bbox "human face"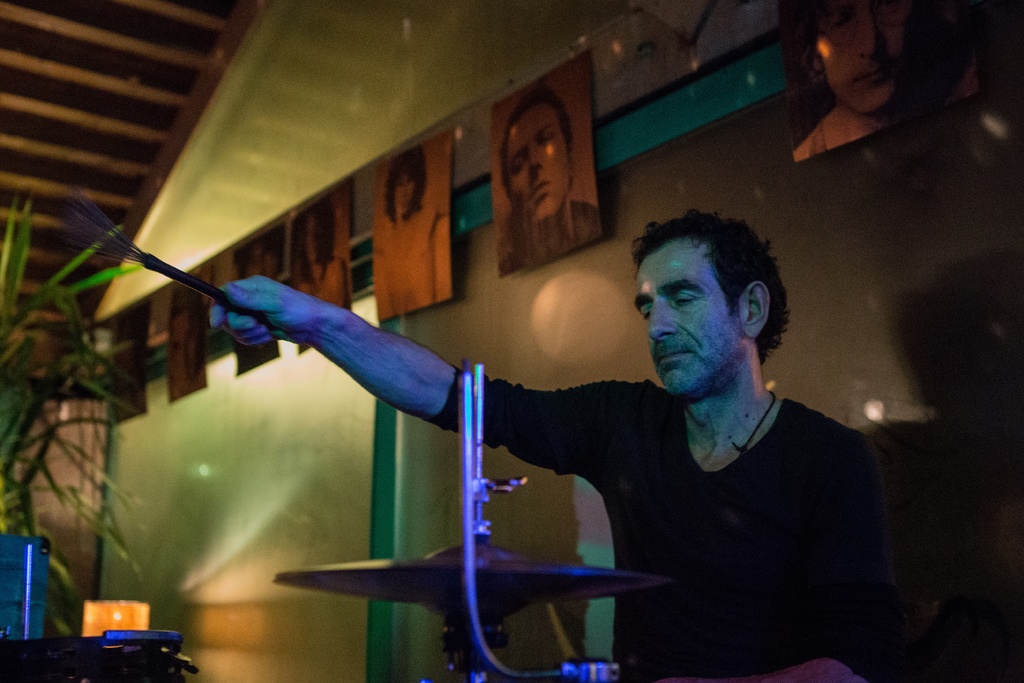
(x1=248, y1=247, x2=282, y2=278)
